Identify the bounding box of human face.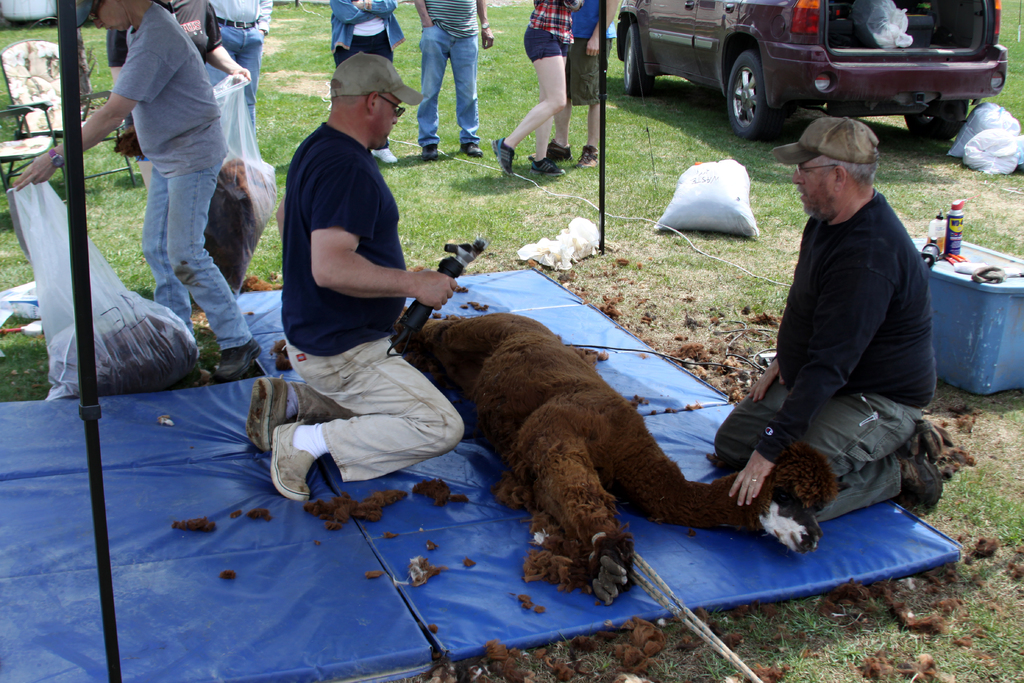
<bbox>791, 160, 845, 222</bbox>.
